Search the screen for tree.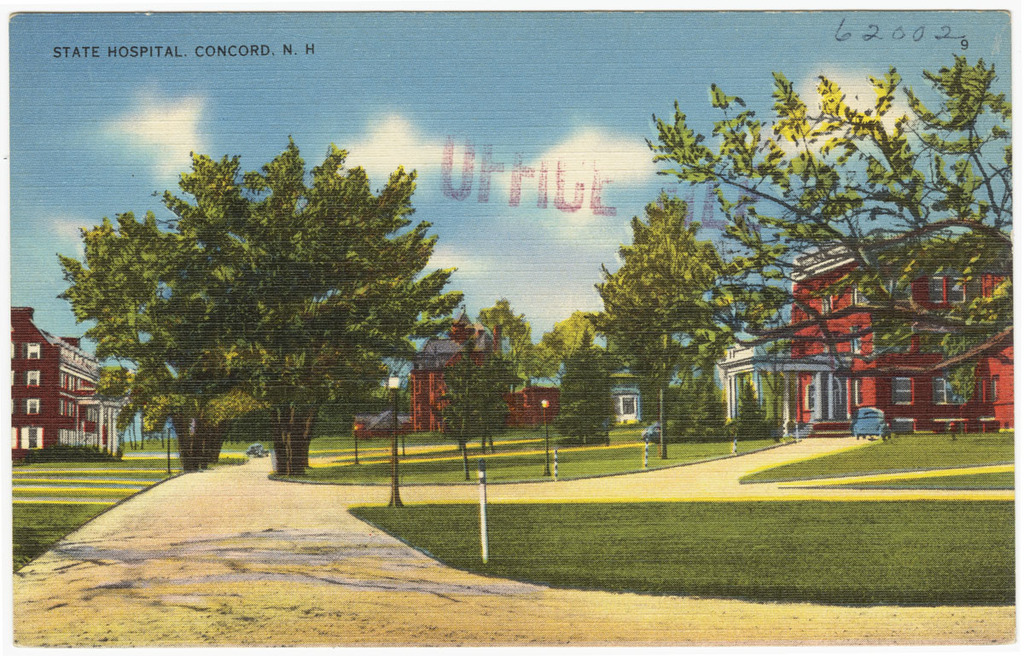
Found at pyautogui.locateOnScreen(467, 301, 526, 431).
